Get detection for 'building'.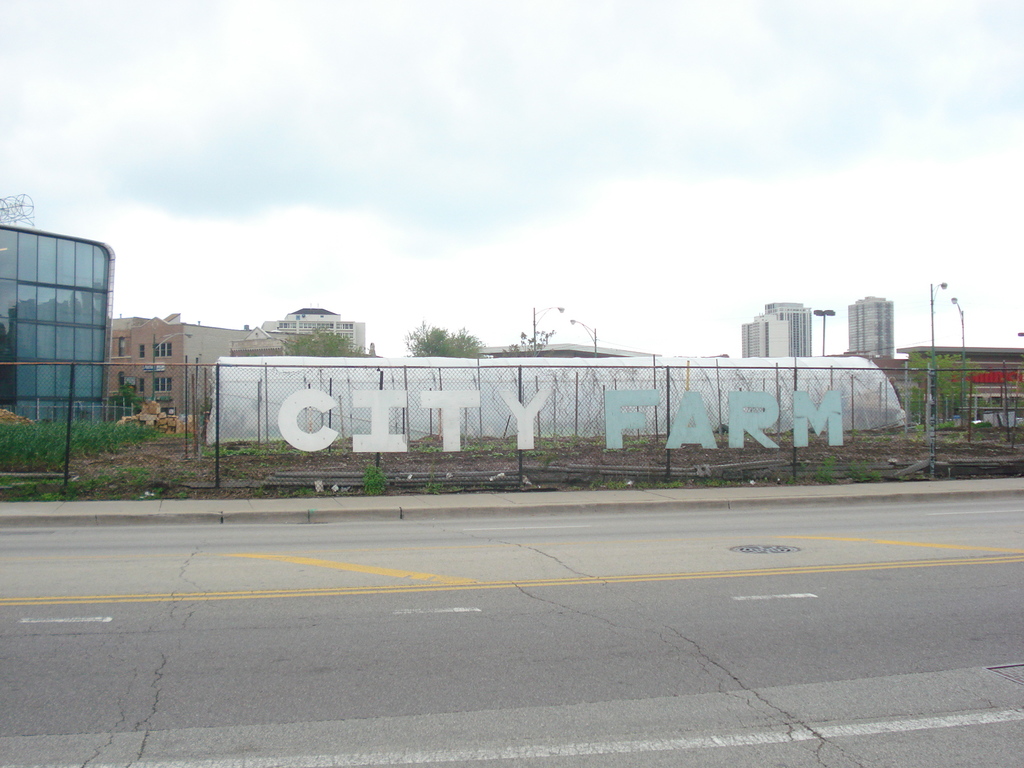
Detection: 0, 220, 114, 424.
